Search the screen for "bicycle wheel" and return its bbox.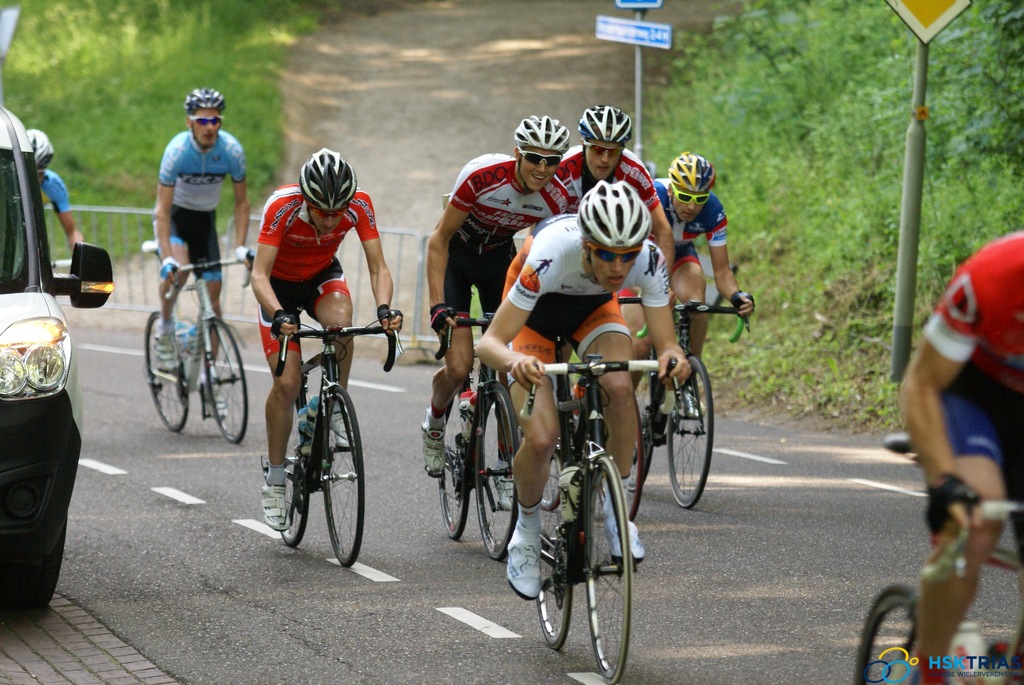
Found: <region>280, 413, 309, 549</region>.
